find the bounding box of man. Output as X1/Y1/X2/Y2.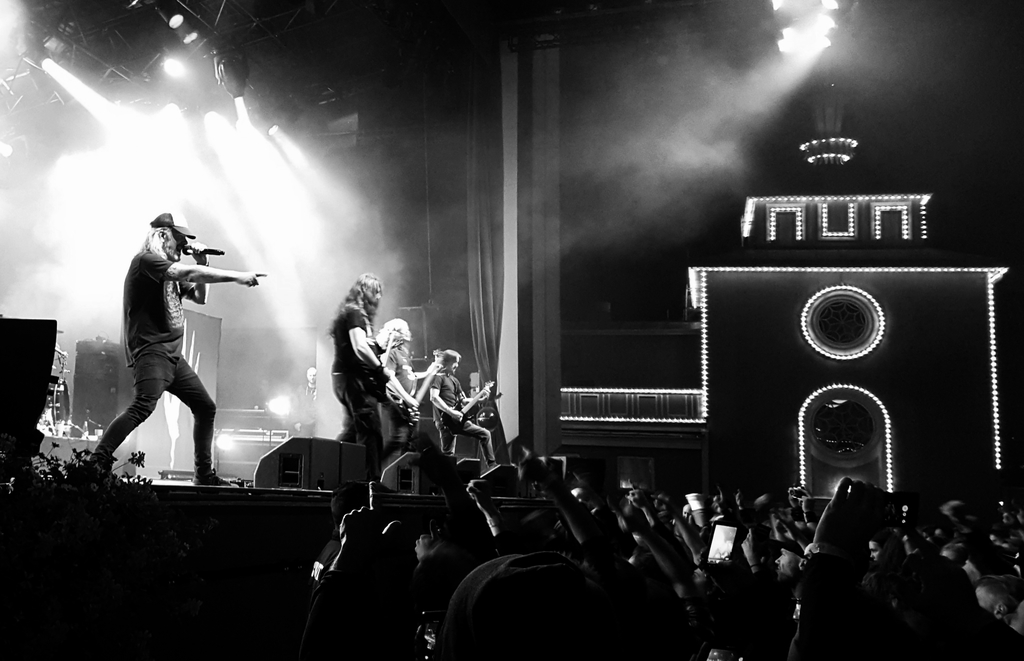
330/268/390/448.
